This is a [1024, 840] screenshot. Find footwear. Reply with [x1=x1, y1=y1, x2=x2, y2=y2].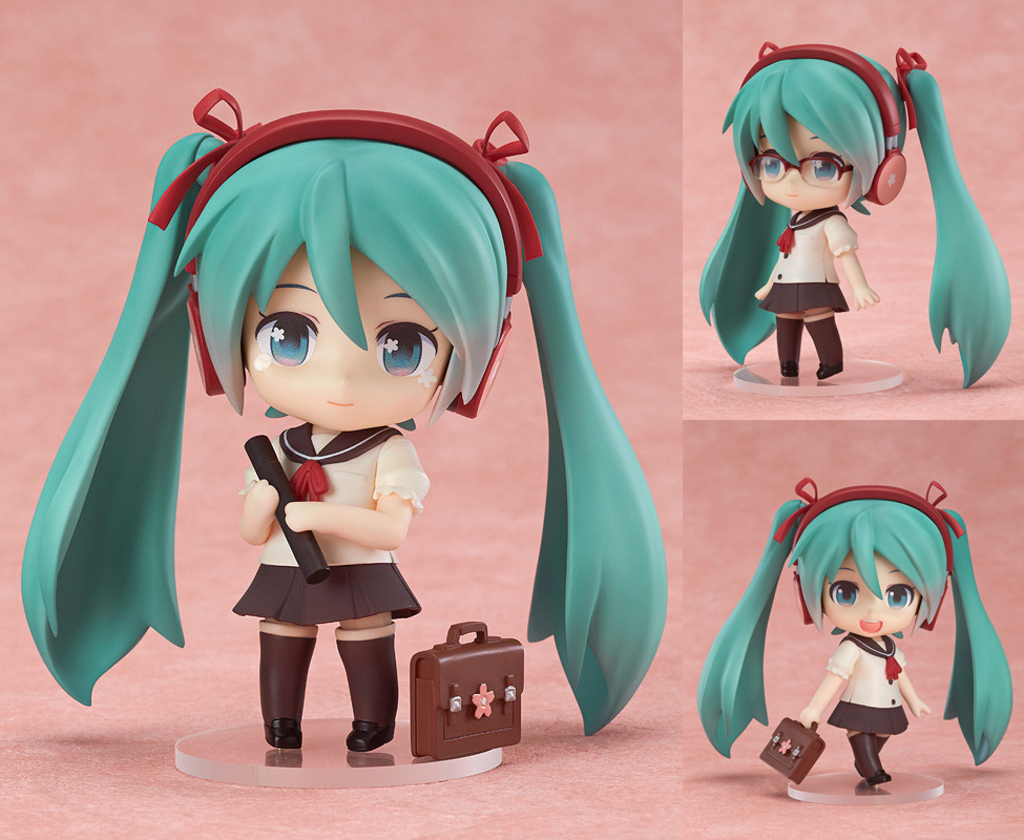
[x1=346, y1=721, x2=399, y2=751].
